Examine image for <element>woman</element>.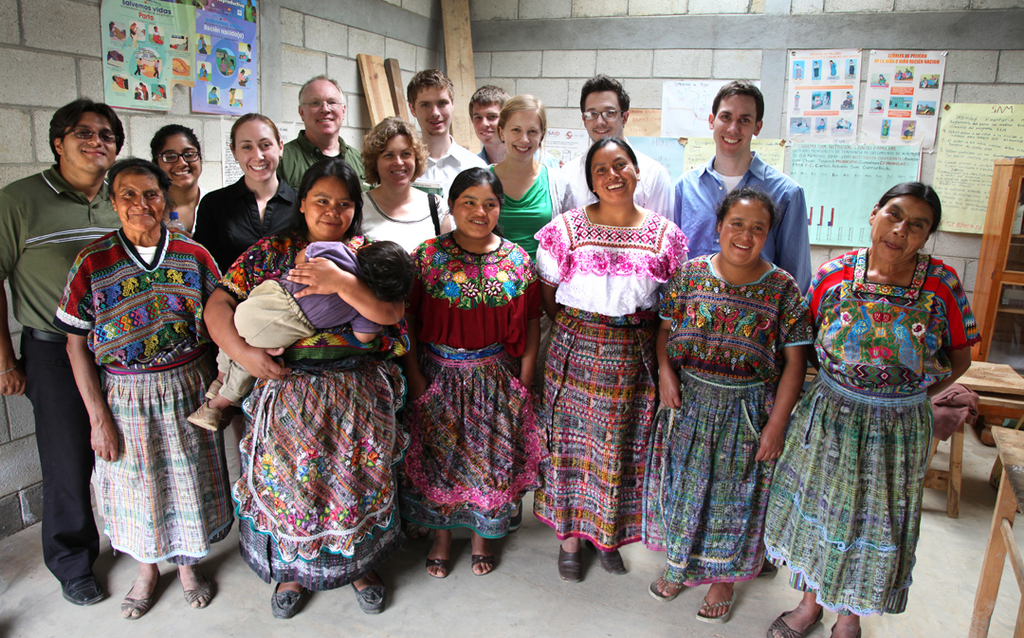
Examination result: select_region(192, 115, 298, 281).
